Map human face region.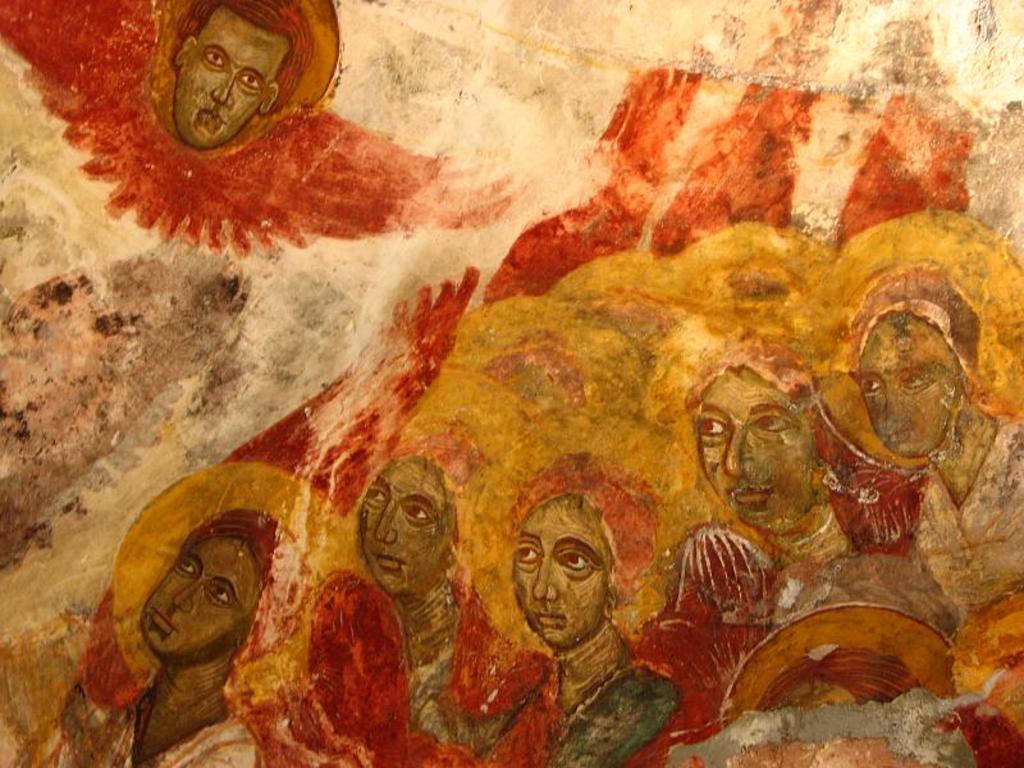
Mapped to <bbox>360, 447, 452, 602</bbox>.
